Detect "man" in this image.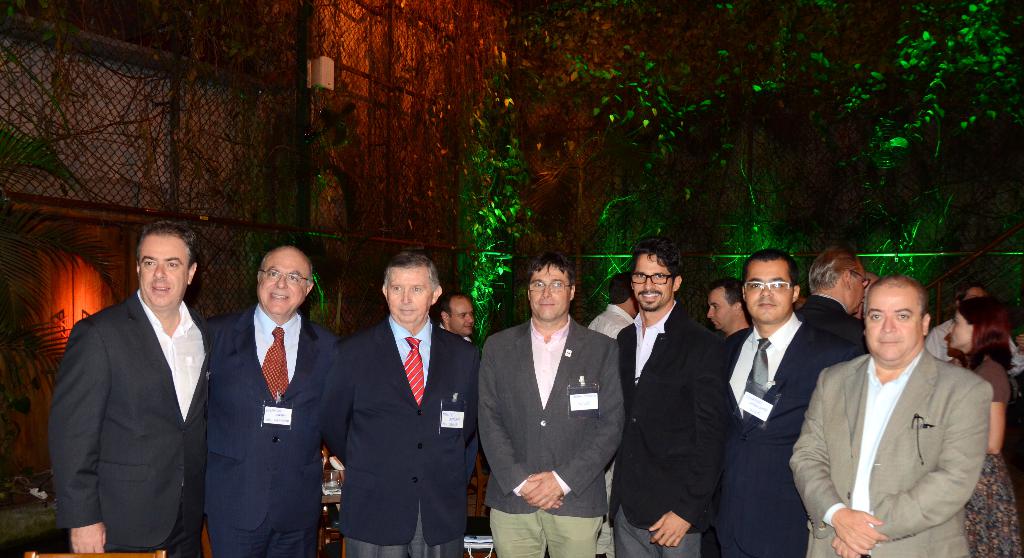
Detection: locate(925, 273, 1023, 375).
